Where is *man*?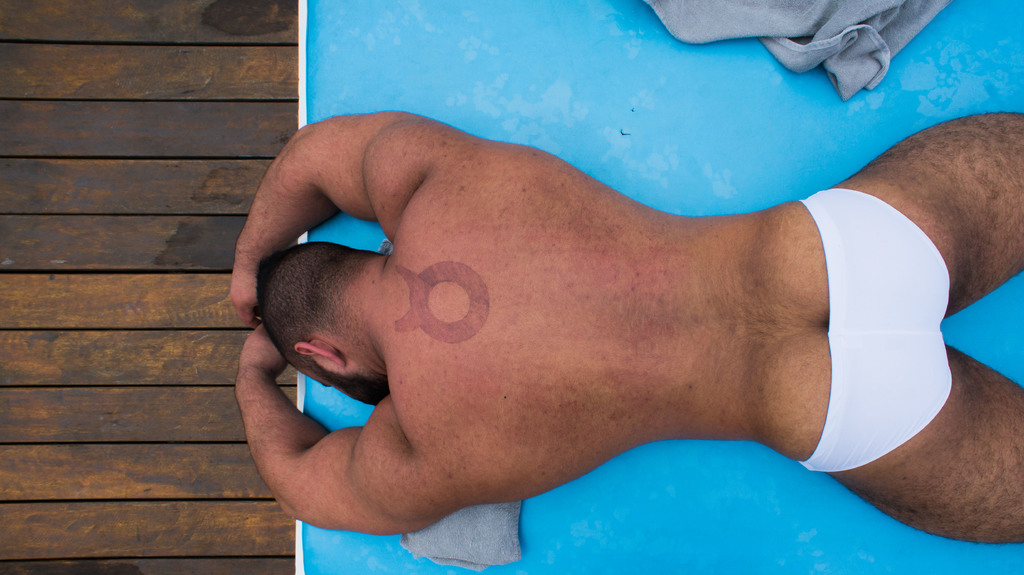
l=212, t=21, r=973, b=574.
